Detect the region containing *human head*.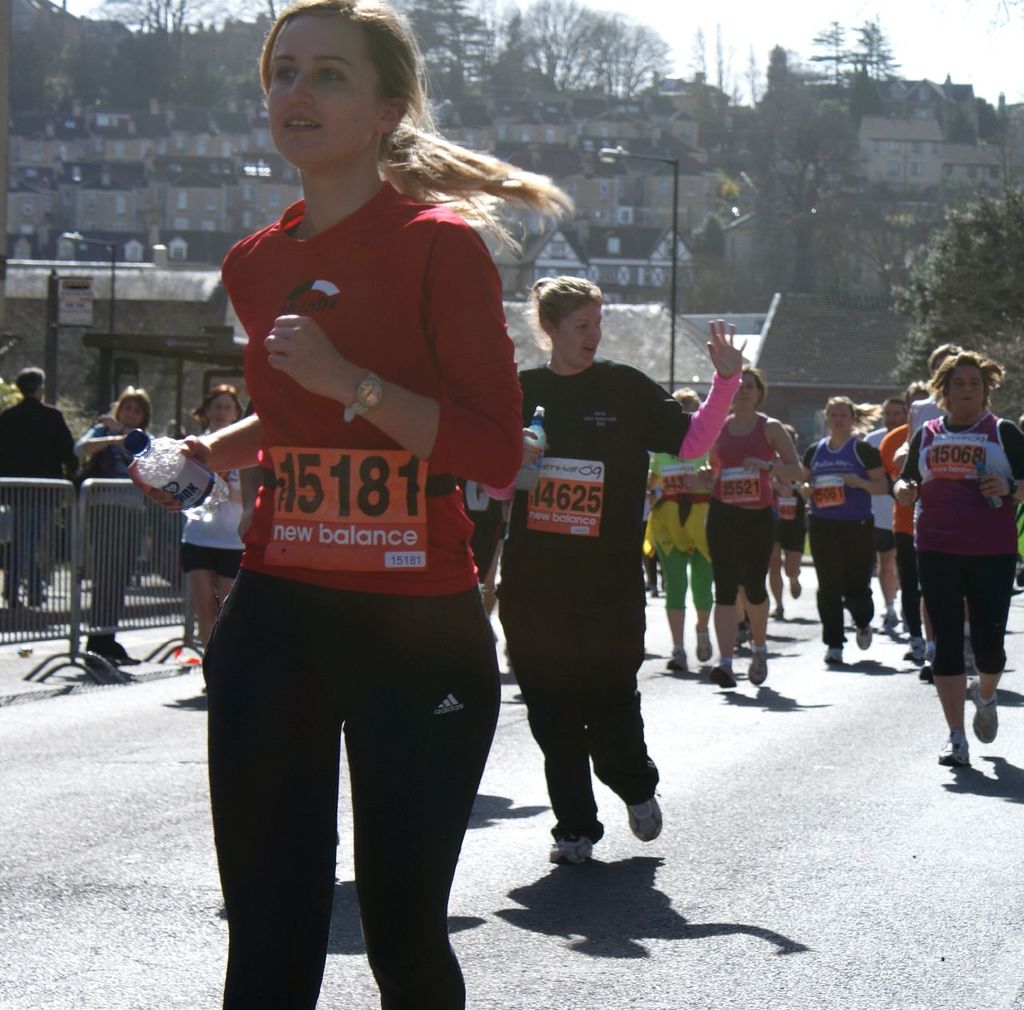
729,361,769,419.
